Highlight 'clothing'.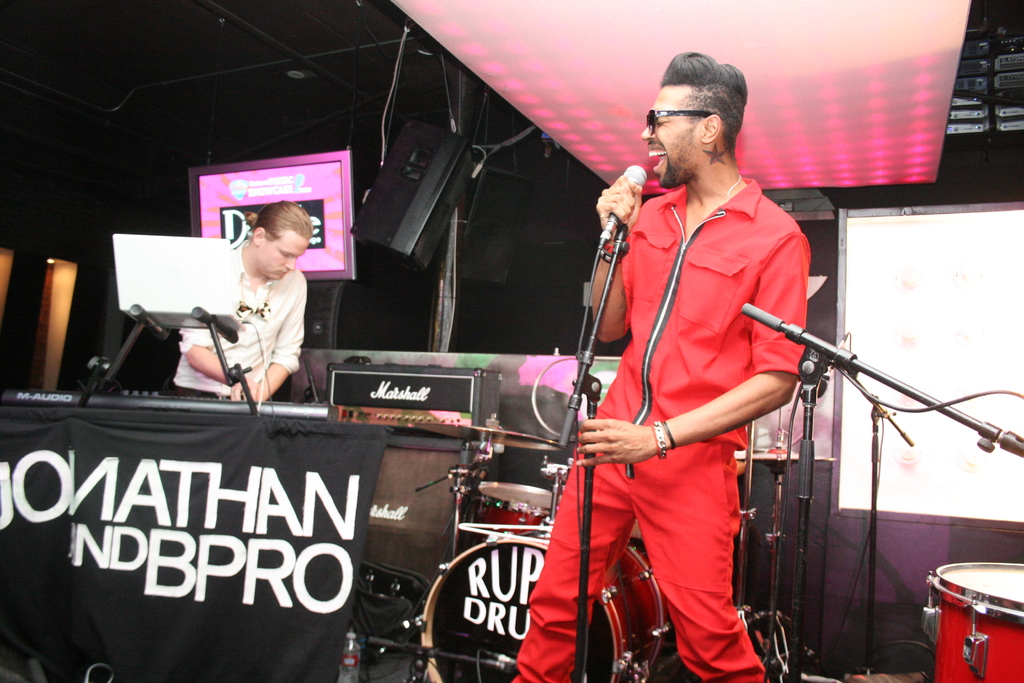
Highlighted region: left=508, top=179, right=817, bottom=679.
